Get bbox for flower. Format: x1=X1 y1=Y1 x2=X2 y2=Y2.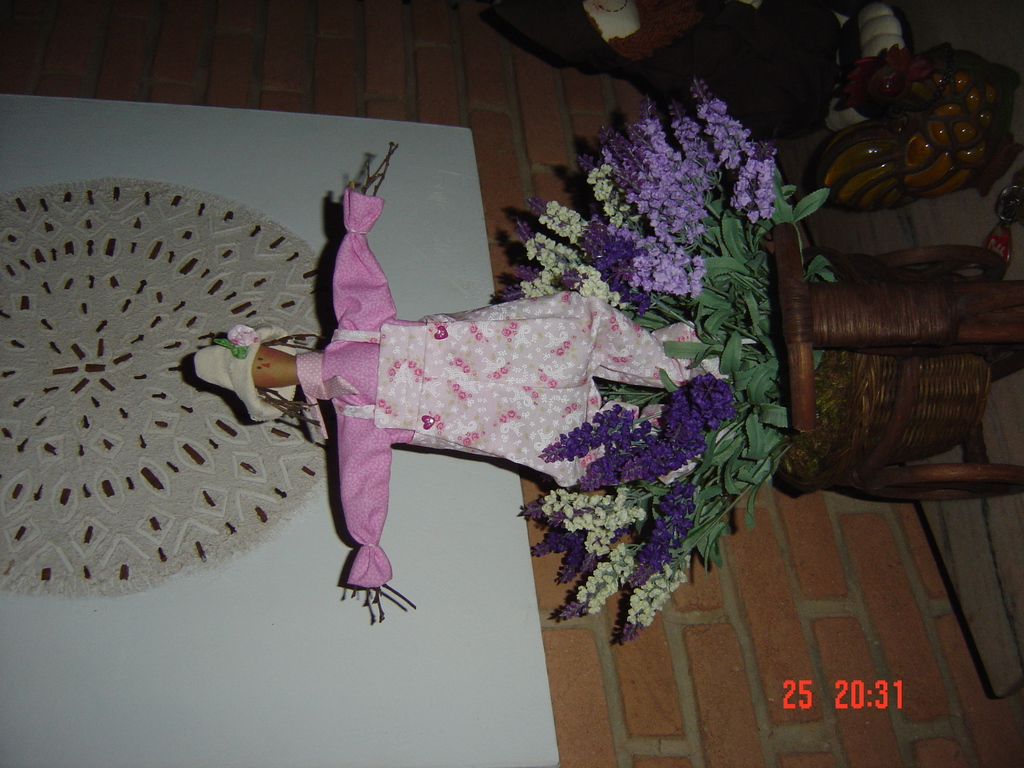
x1=740 y1=195 x2=750 y2=204.
